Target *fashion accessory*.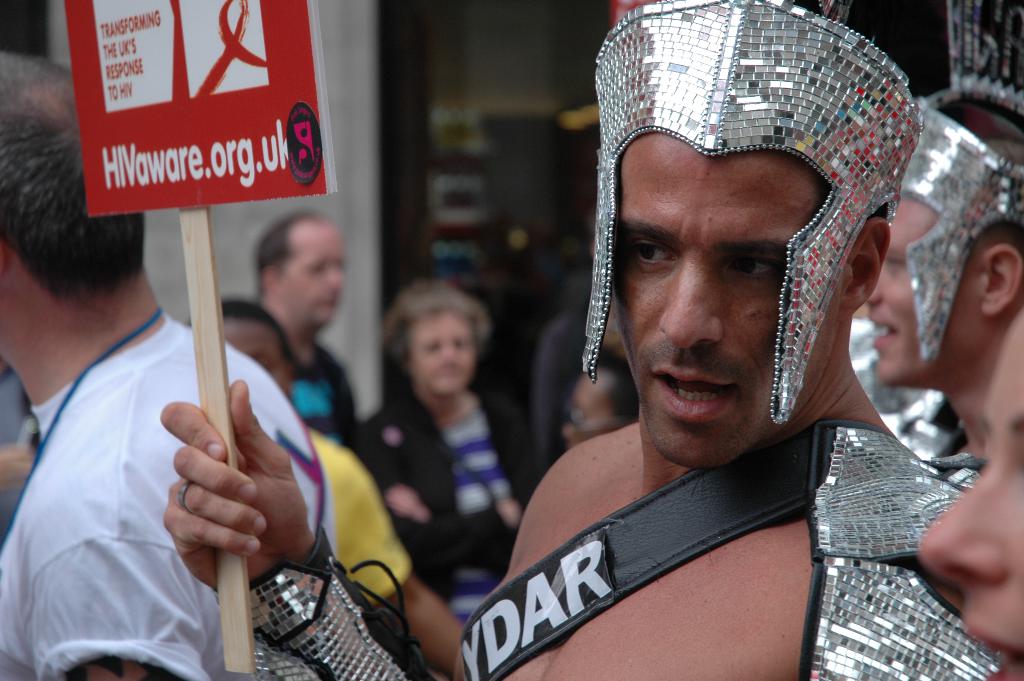
Target region: {"left": 458, "top": 419, "right": 1001, "bottom": 680}.
